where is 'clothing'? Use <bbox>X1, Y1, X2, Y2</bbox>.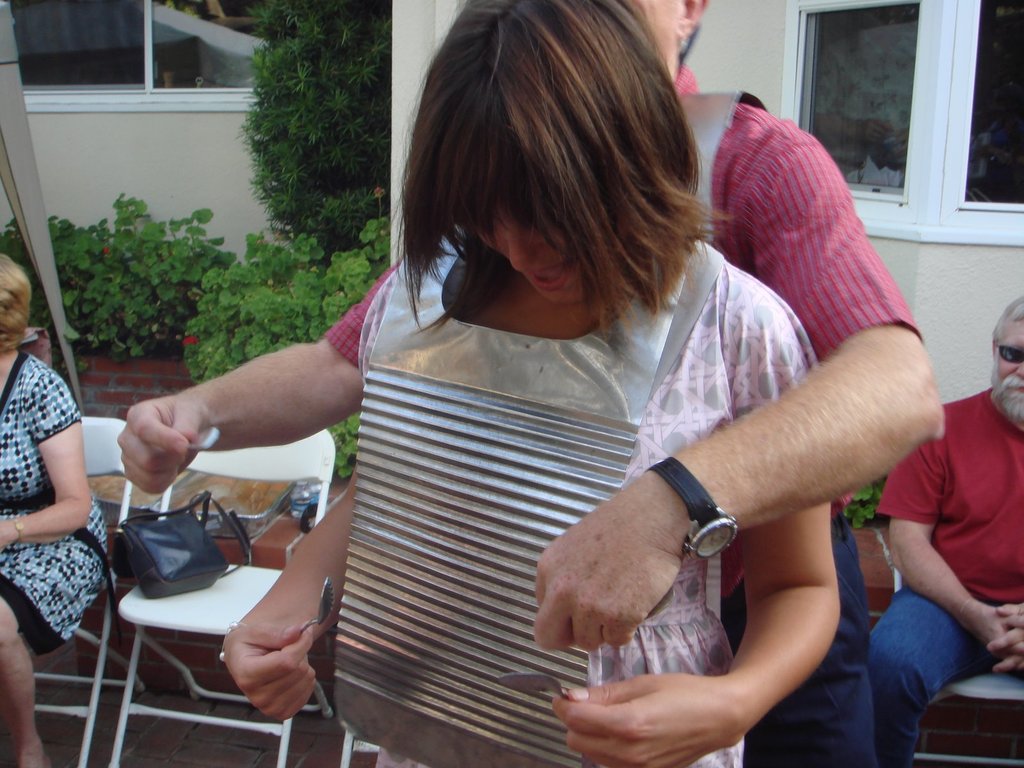
<bbox>330, 236, 816, 767</bbox>.
